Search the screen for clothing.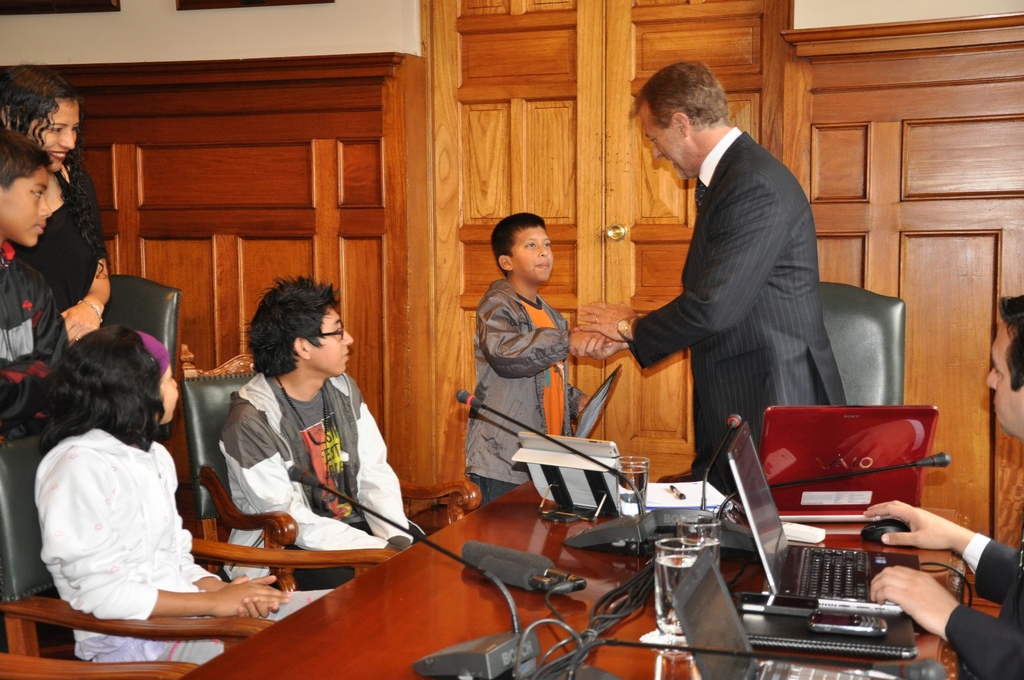
Found at 229:364:401:587.
